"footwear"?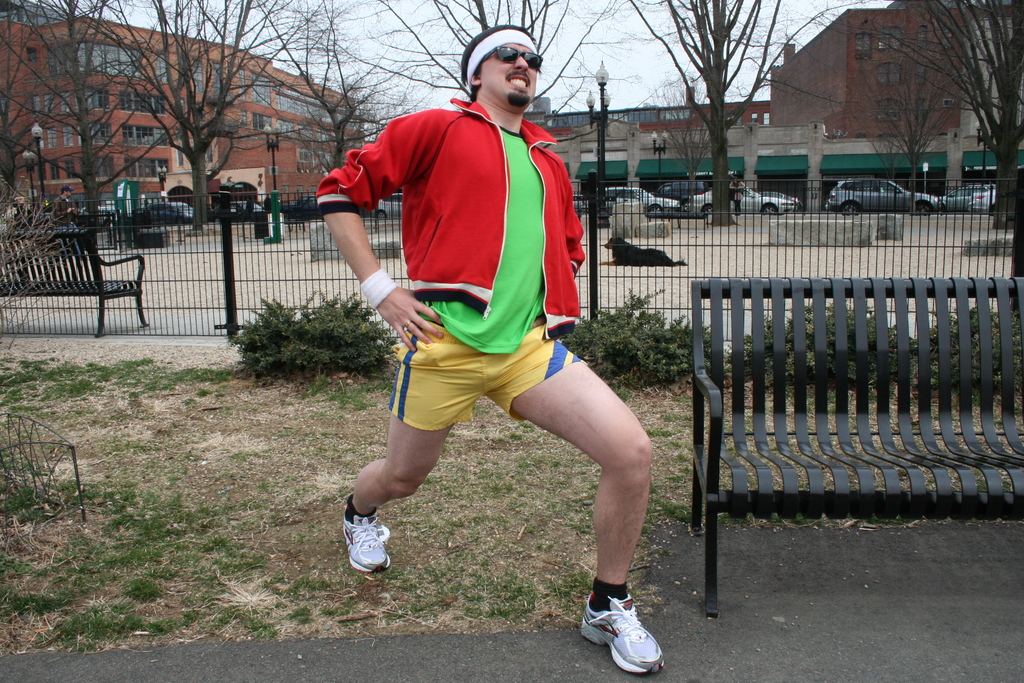
box=[342, 516, 390, 575]
